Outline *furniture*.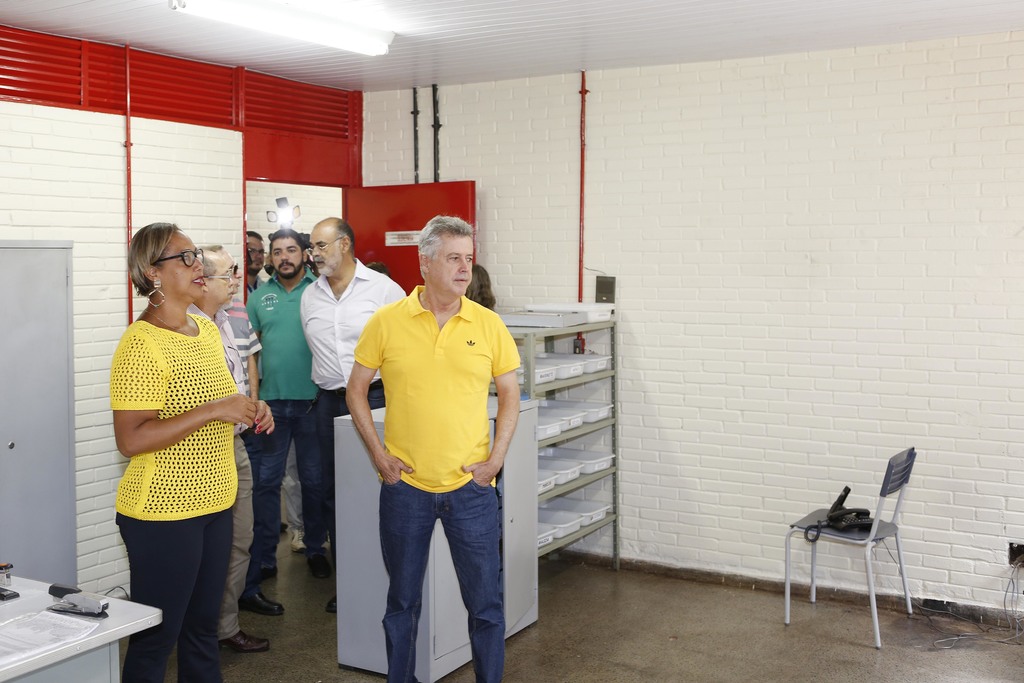
Outline: <region>781, 443, 917, 655</region>.
